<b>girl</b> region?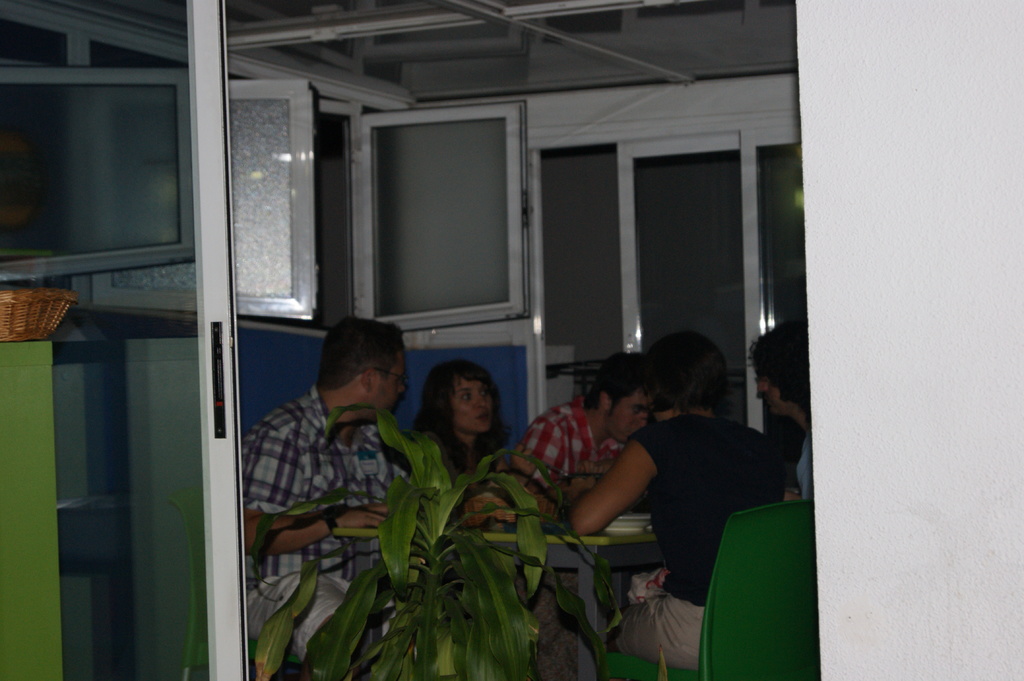
locate(569, 330, 785, 668)
